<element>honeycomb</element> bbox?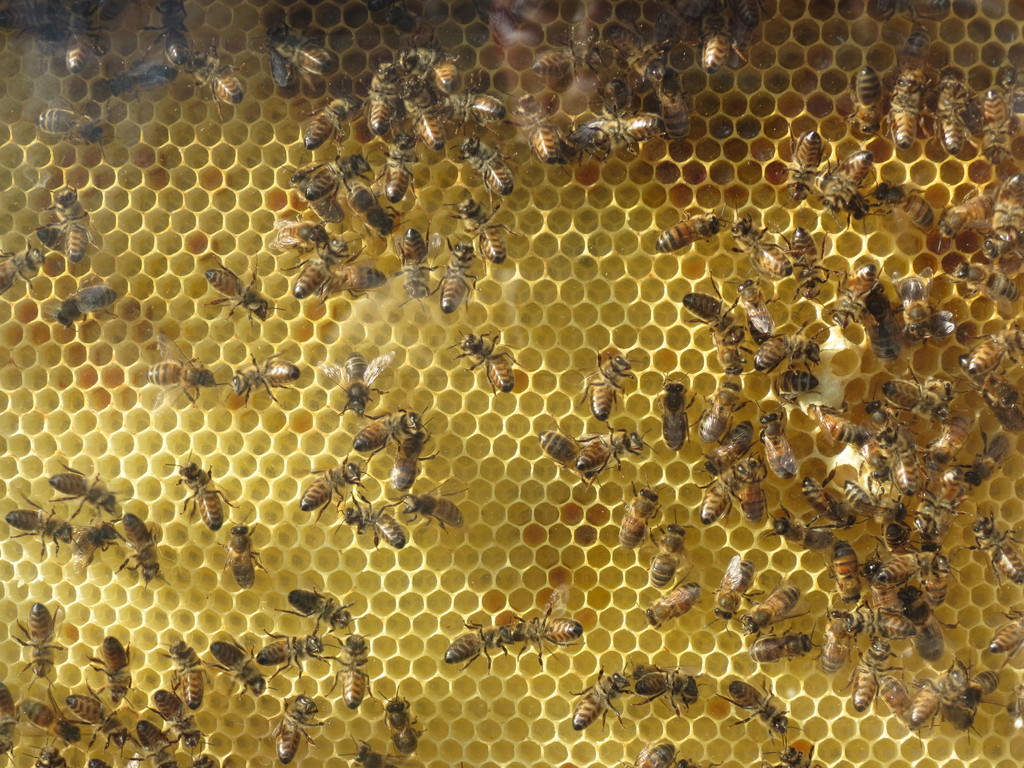
<box>0,0,1023,767</box>
